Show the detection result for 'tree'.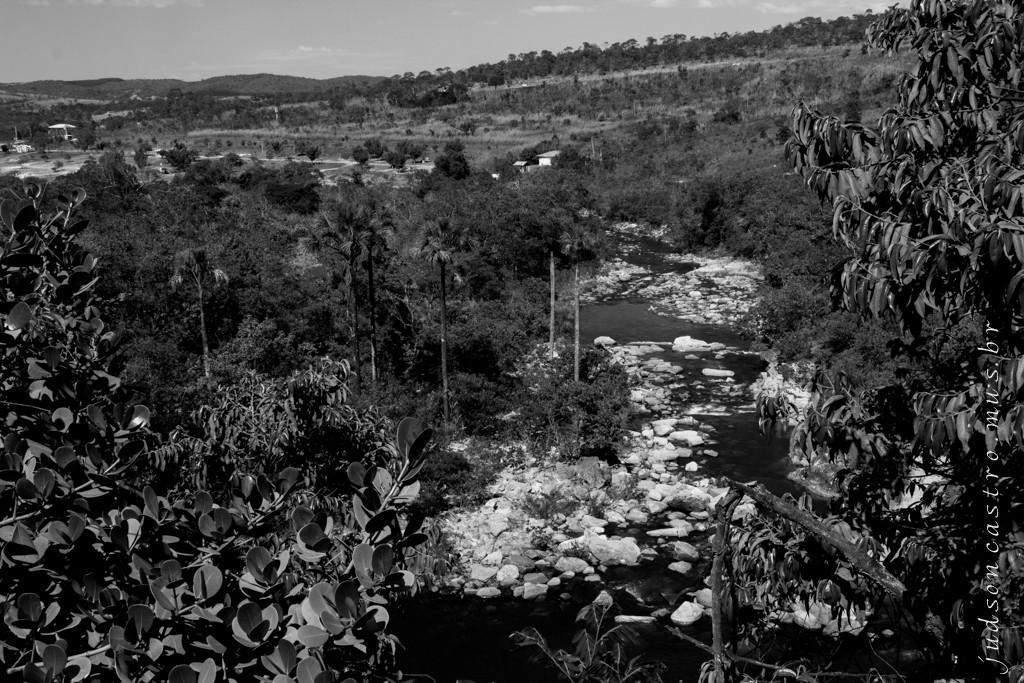
detection(354, 151, 362, 160).
